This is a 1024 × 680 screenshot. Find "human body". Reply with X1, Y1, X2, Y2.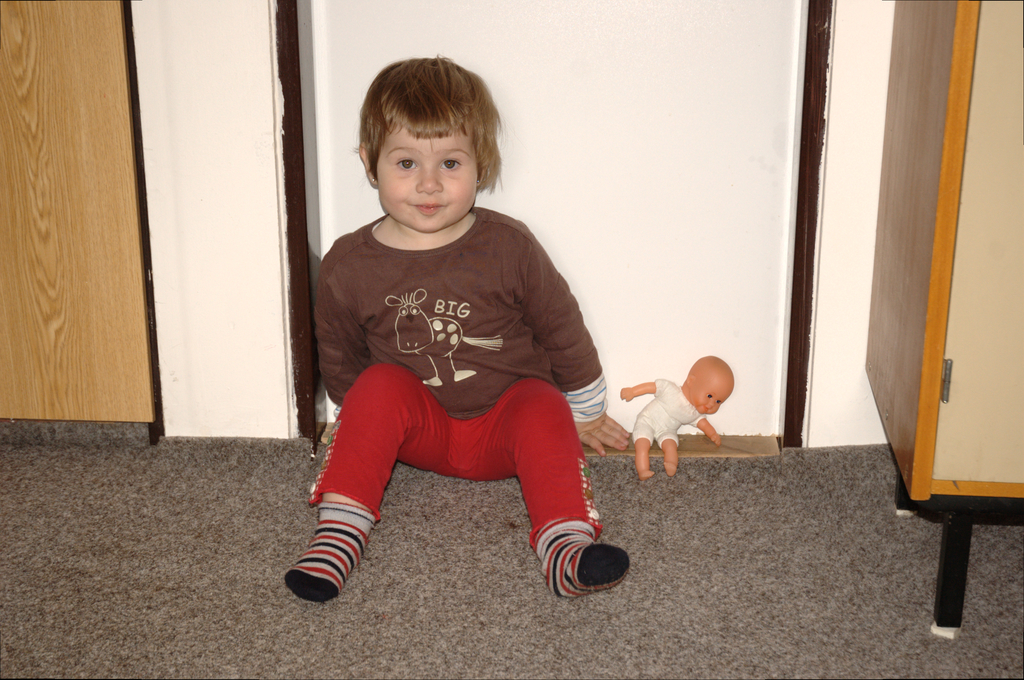
294, 127, 644, 620.
